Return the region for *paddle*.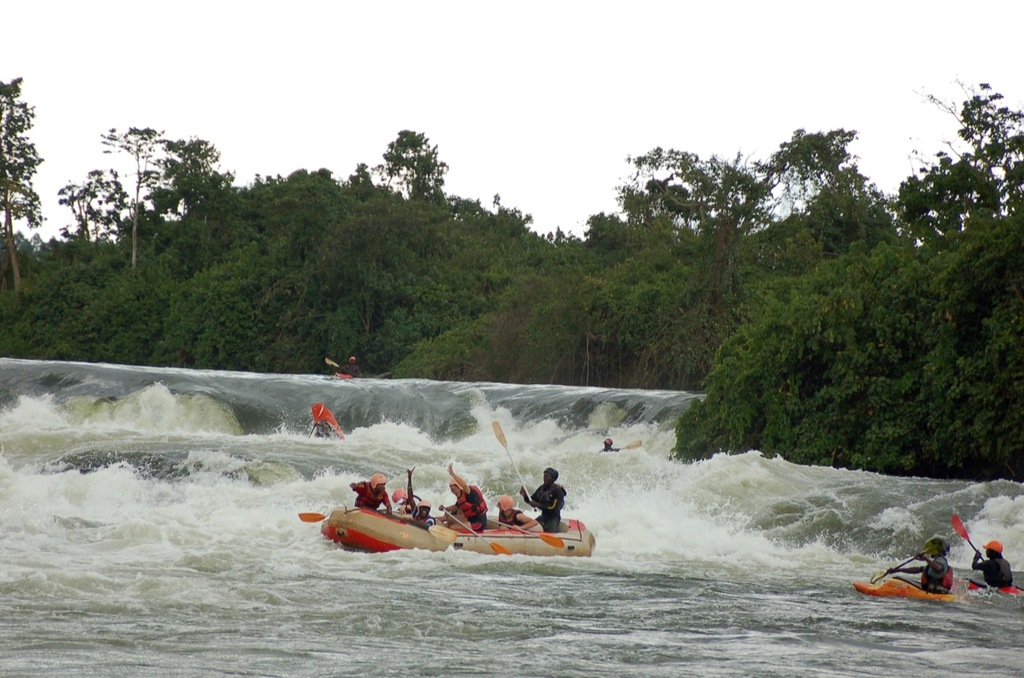
x1=490 y1=419 x2=538 y2=511.
